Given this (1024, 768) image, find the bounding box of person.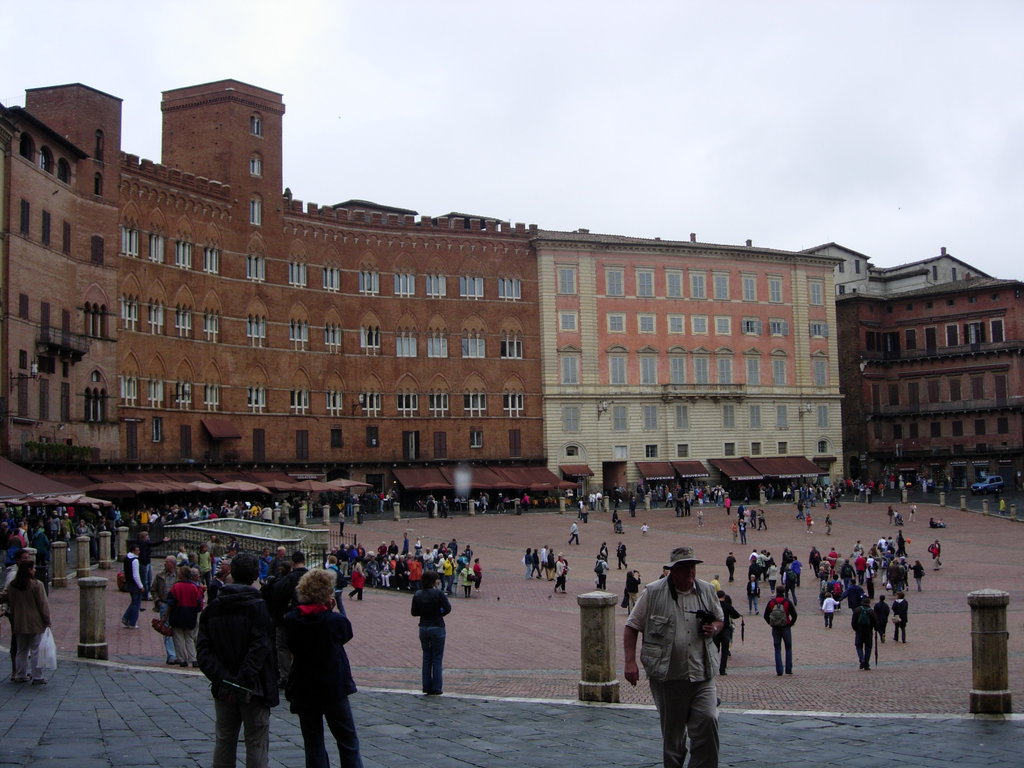
<box>807,545,818,577</box>.
